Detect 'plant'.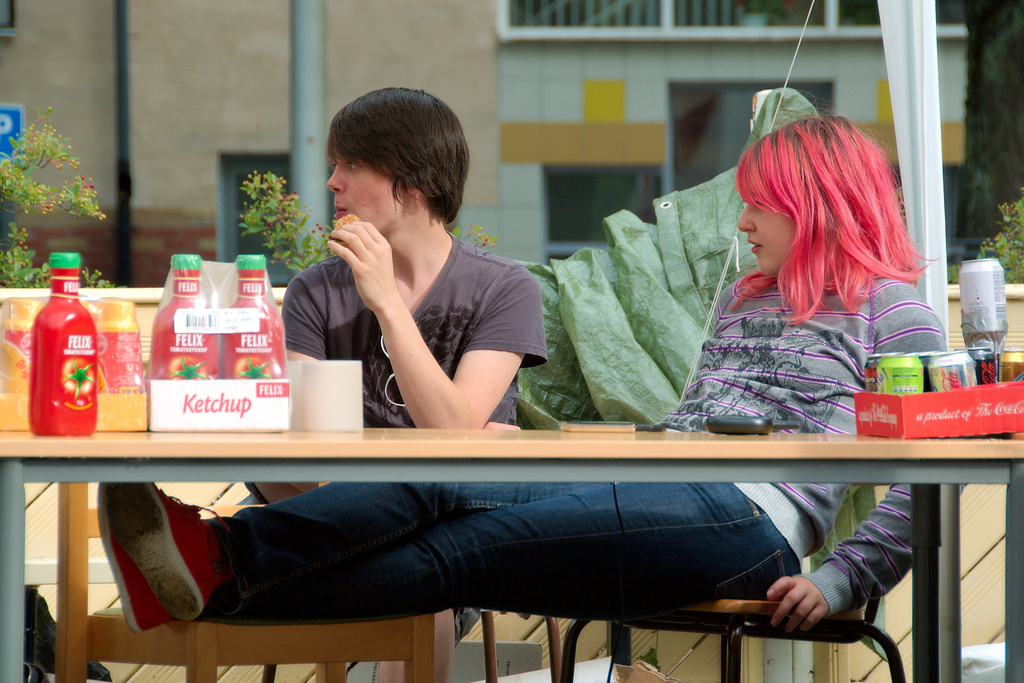
Detected at {"left": 0, "top": 100, "right": 119, "bottom": 286}.
